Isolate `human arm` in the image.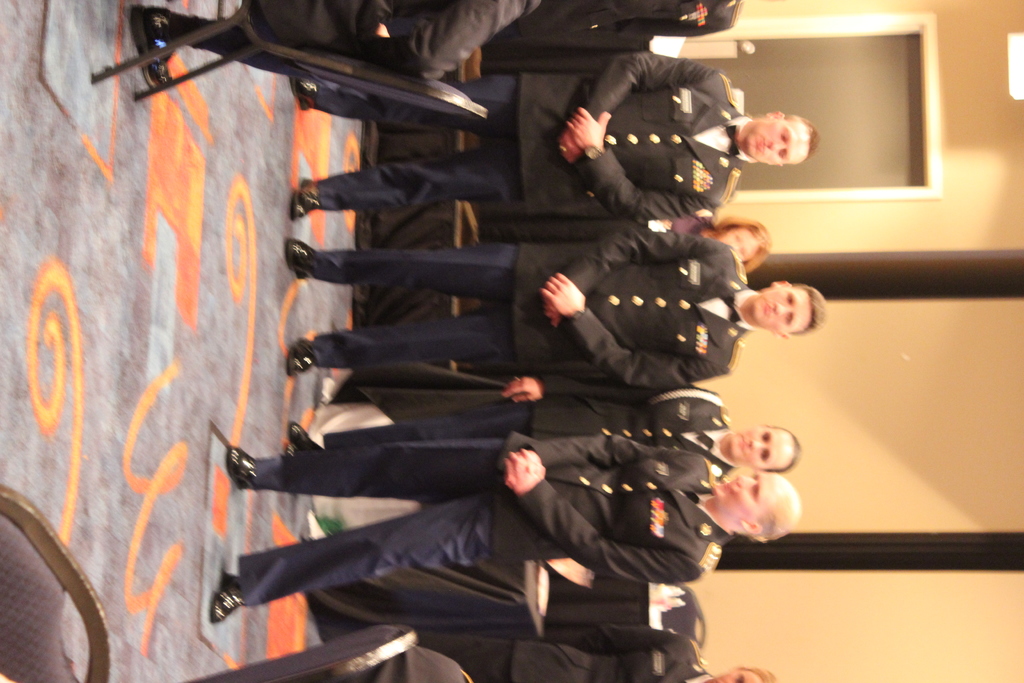
Isolated region: detection(499, 427, 687, 466).
